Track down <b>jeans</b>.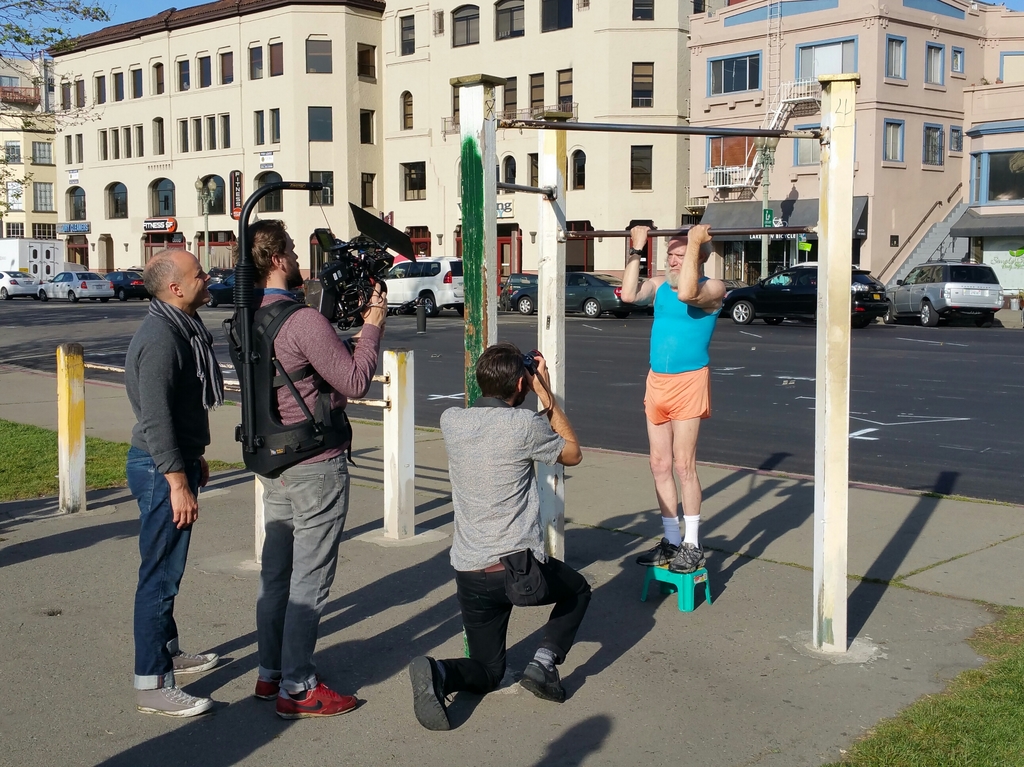
Tracked to locate(128, 447, 186, 688).
